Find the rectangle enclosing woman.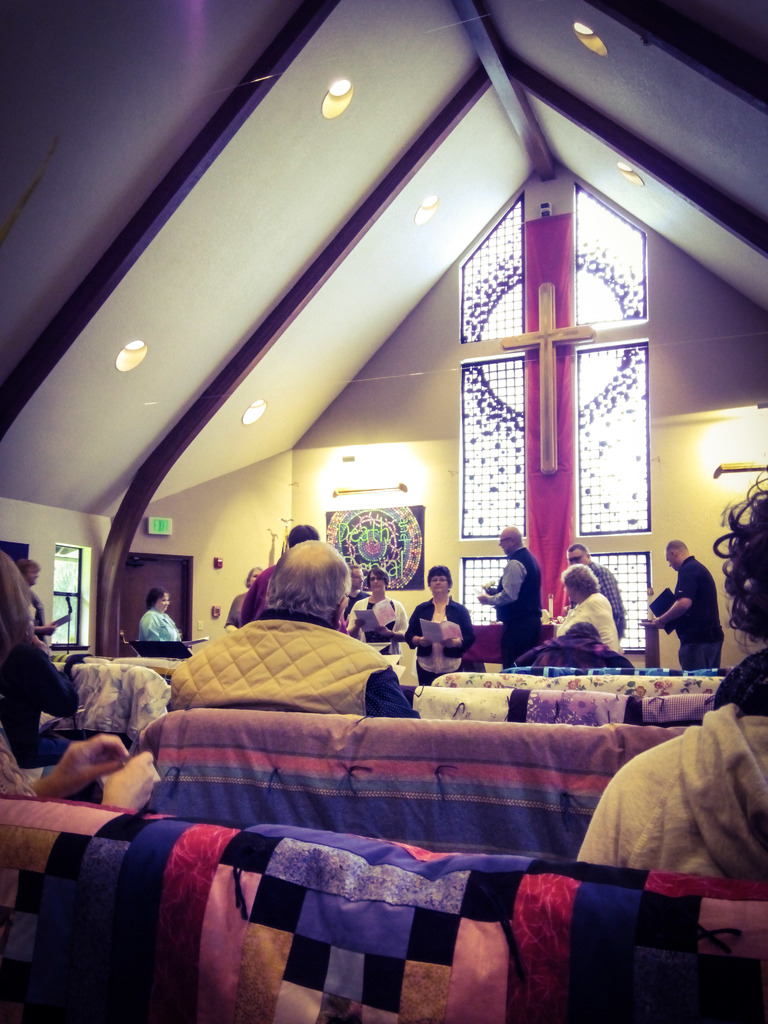
349, 565, 408, 662.
